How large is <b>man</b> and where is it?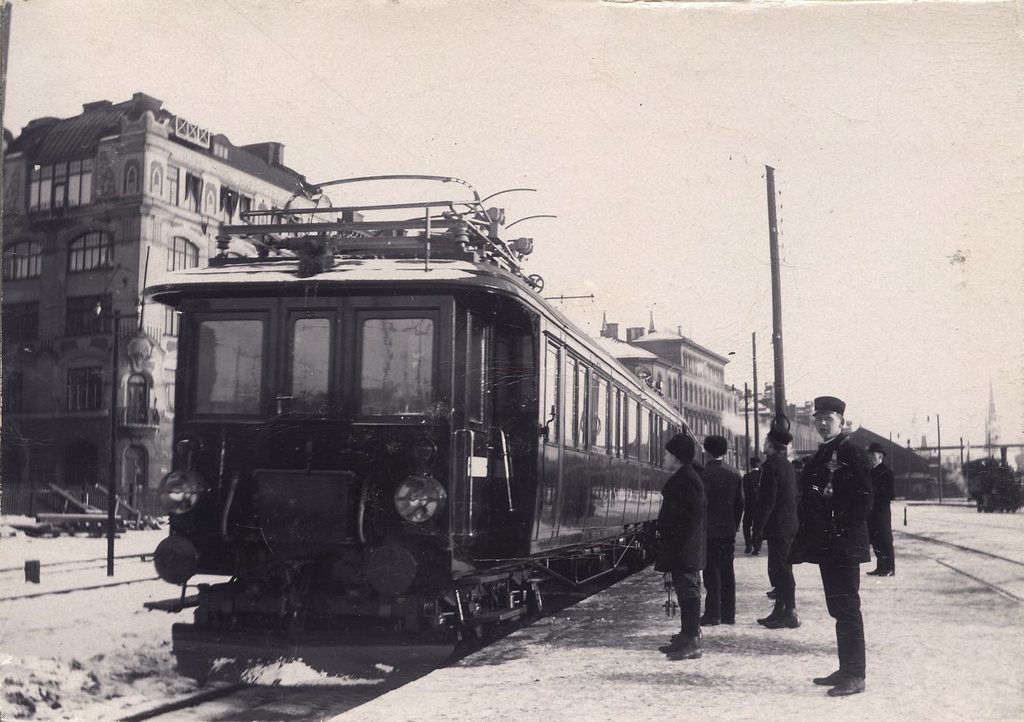
Bounding box: <bbox>872, 444, 900, 577</bbox>.
